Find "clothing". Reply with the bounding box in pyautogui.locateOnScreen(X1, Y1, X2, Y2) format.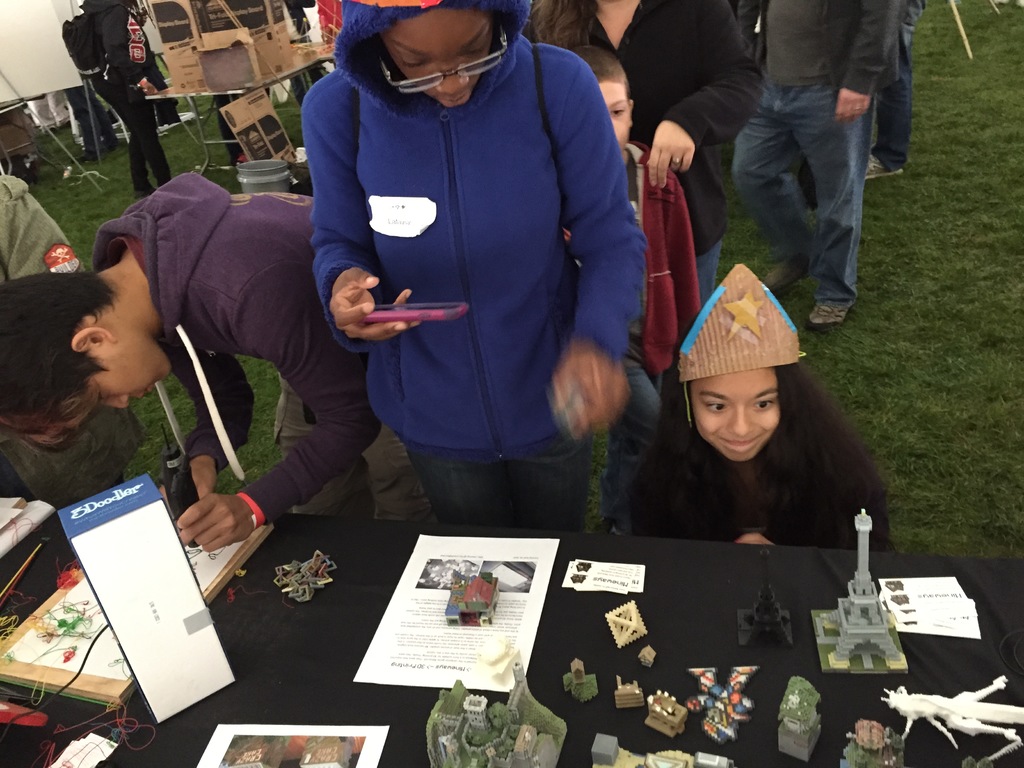
pyautogui.locateOnScreen(565, 142, 703, 538).
